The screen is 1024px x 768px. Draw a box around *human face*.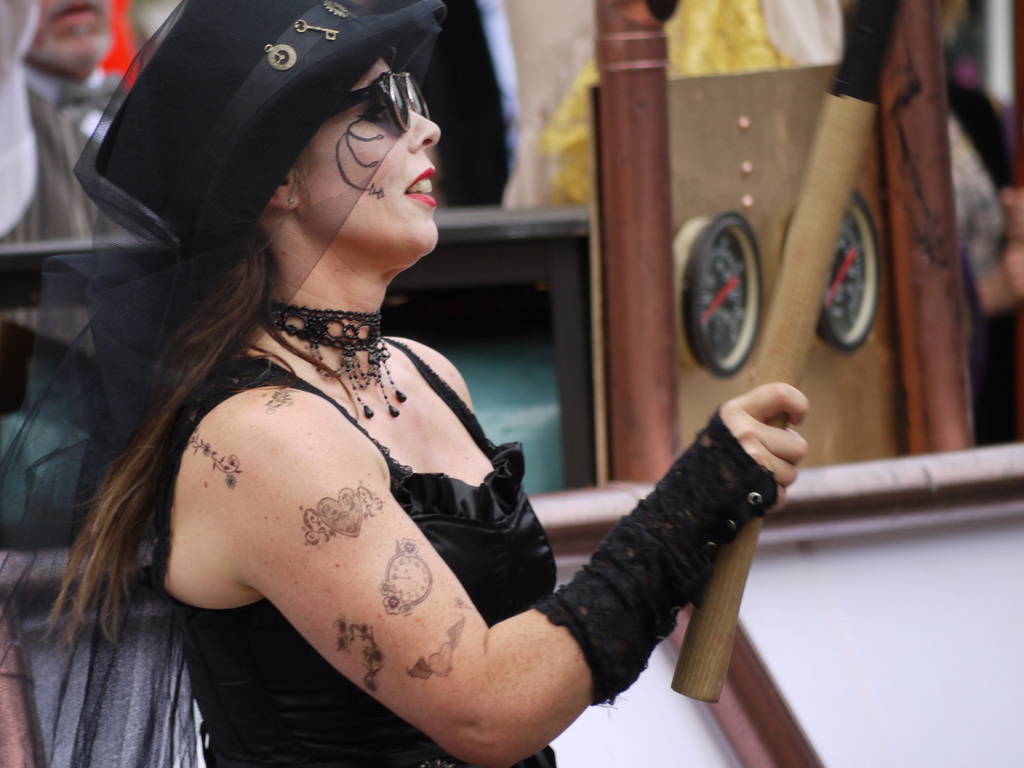
pyautogui.locateOnScreen(300, 60, 439, 252).
